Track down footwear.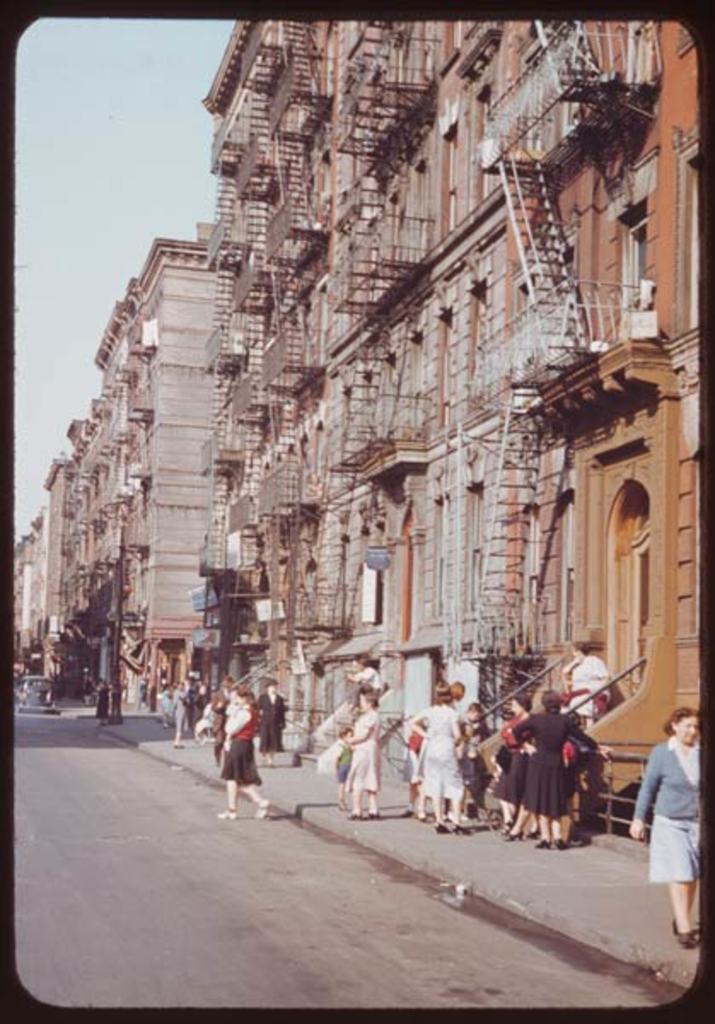
Tracked to [348, 812, 360, 824].
